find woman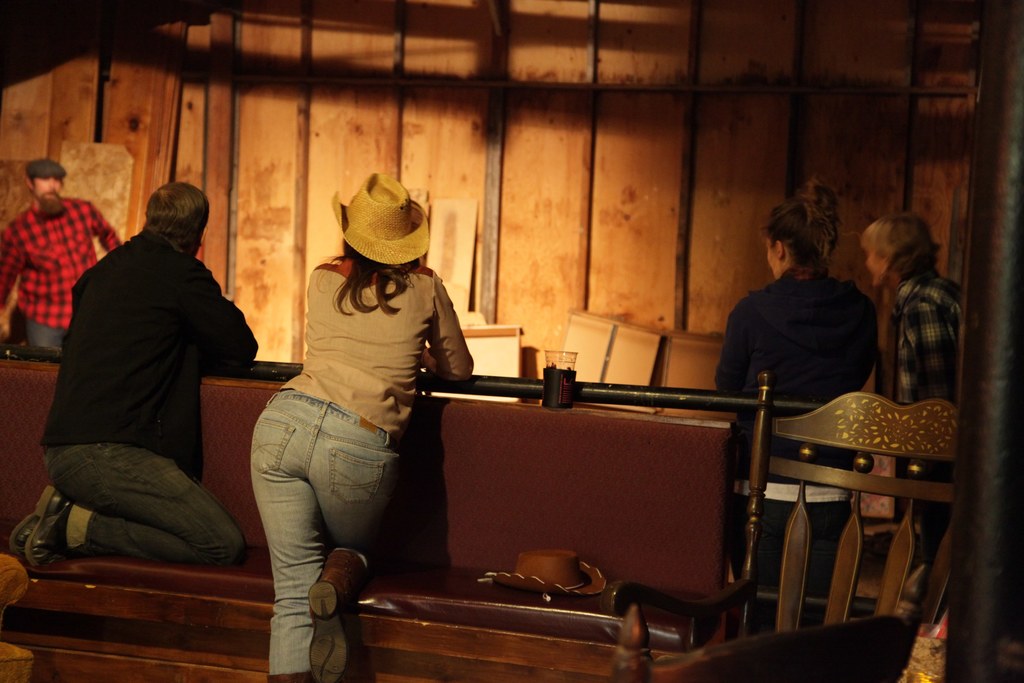
l=712, t=184, r=883, b=618
